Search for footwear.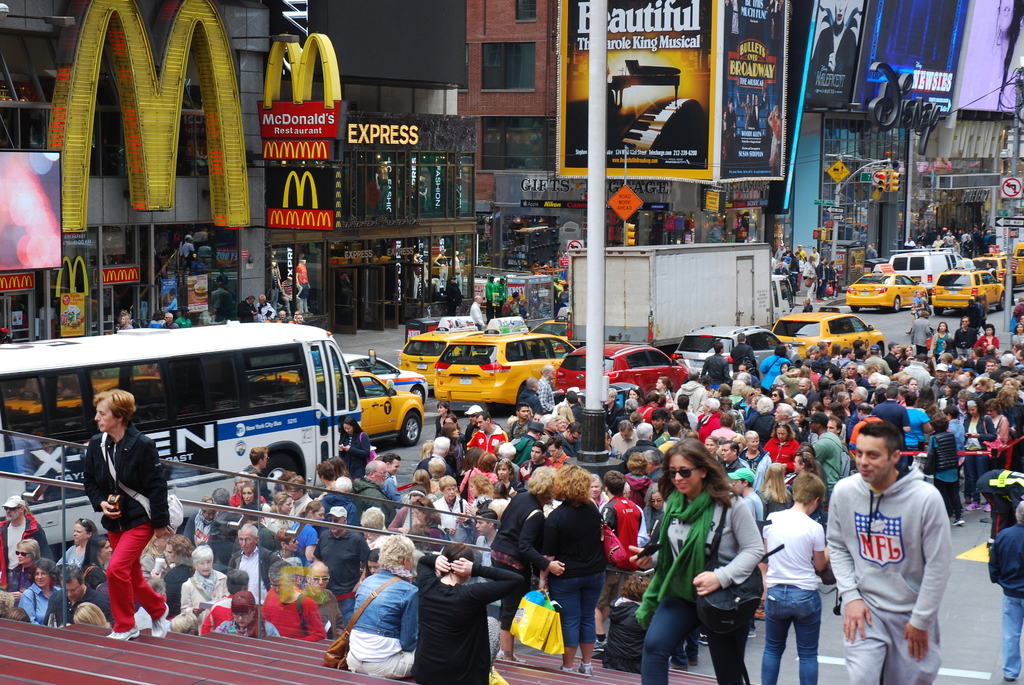
Found at 957, 521, 970, 529.
